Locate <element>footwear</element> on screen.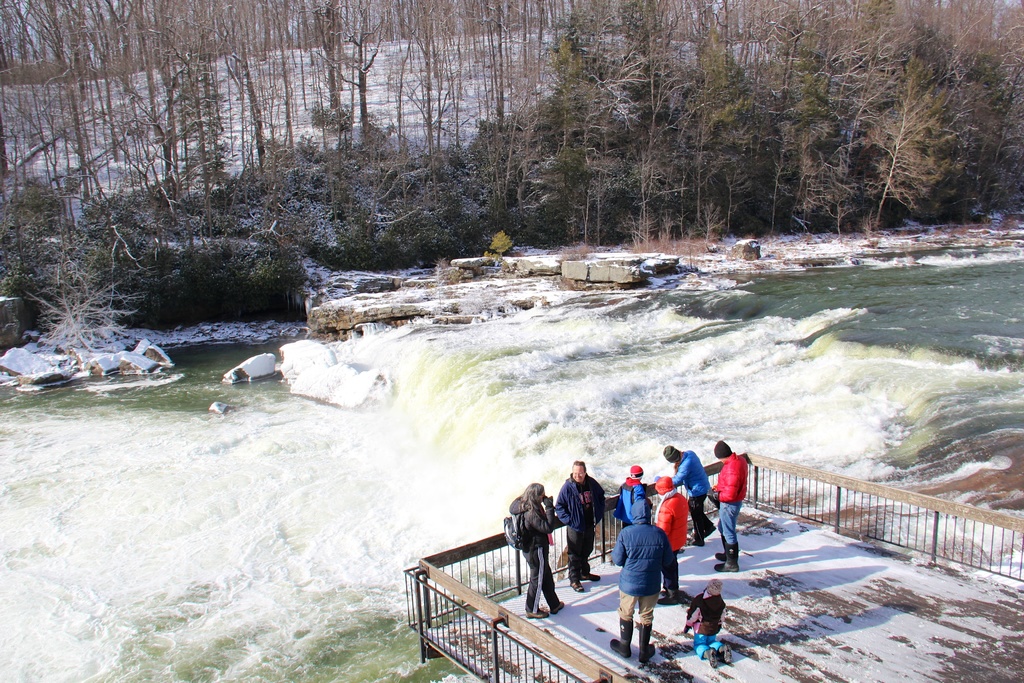
On screen at bbox(721, 642, 733, 666).
